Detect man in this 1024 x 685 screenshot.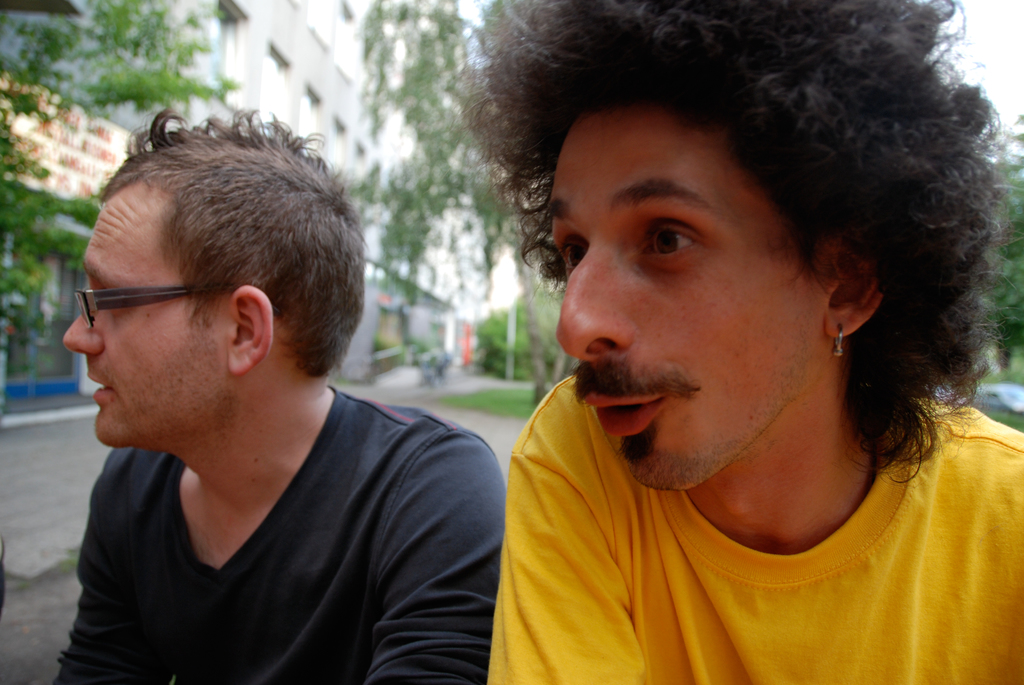
Detection: bbox=[54, 104, 509, 684].
